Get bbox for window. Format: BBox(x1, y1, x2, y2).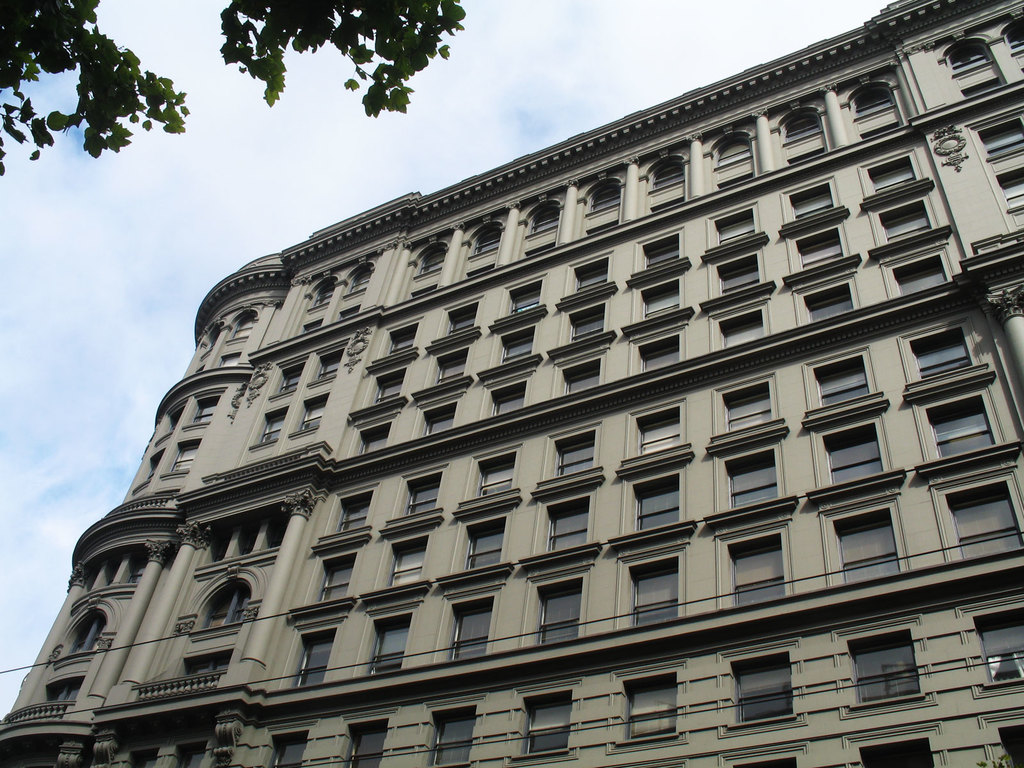
BBox(931, 390, 994, 461).
